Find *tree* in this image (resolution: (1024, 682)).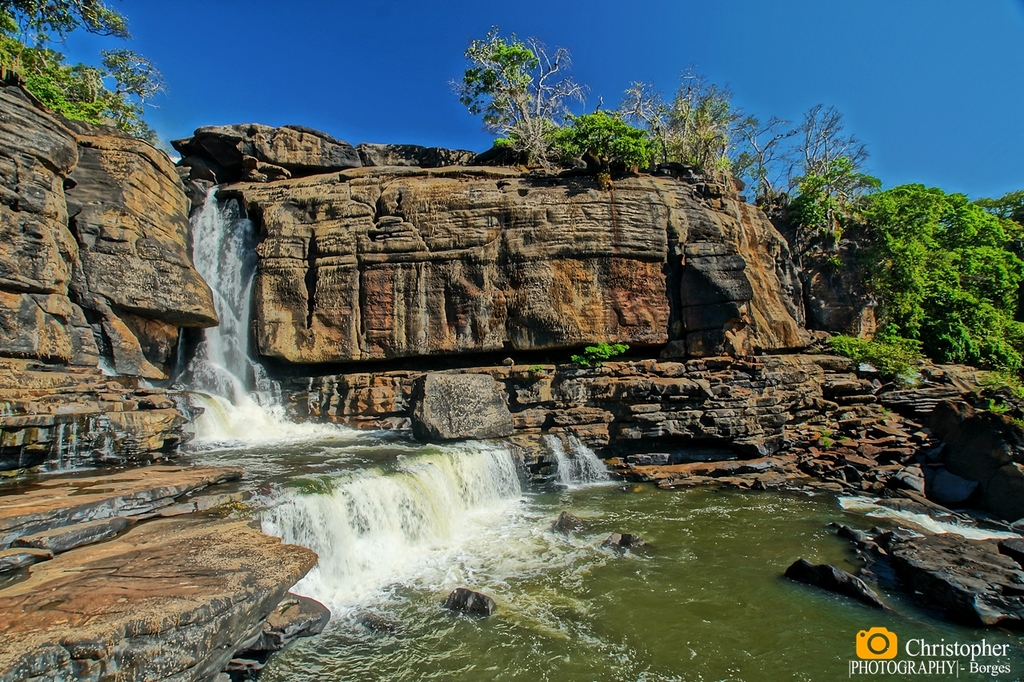
[0,0,171,138].
